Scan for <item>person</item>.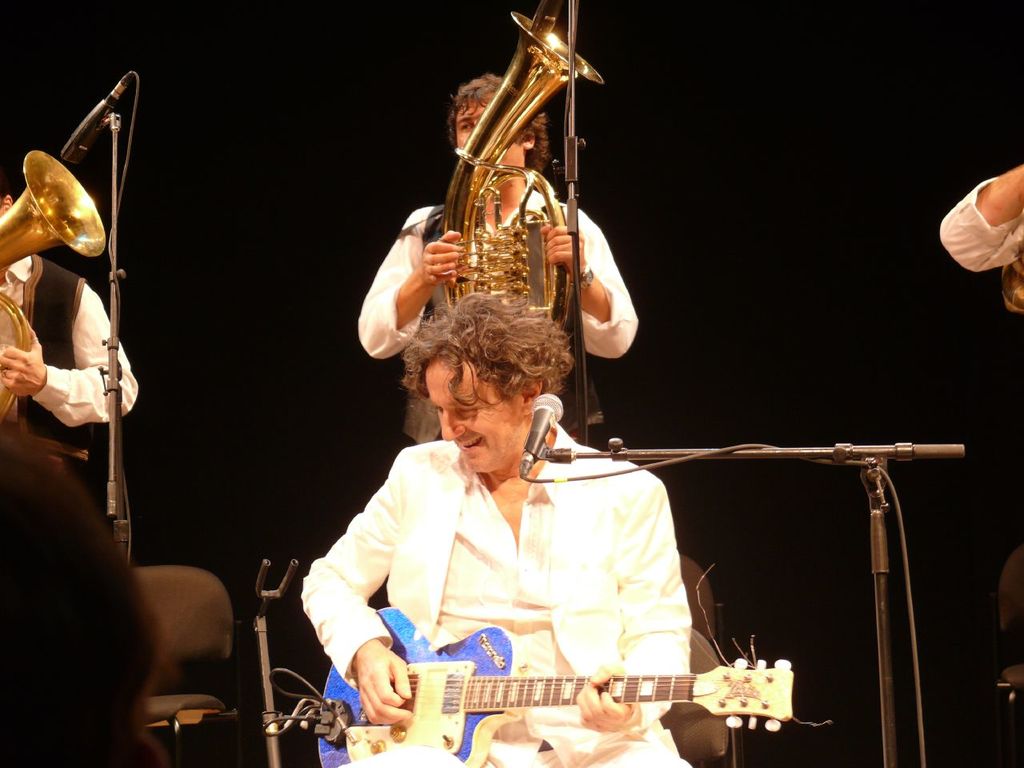
Scan result: box=[357, 71, 639, 451].
